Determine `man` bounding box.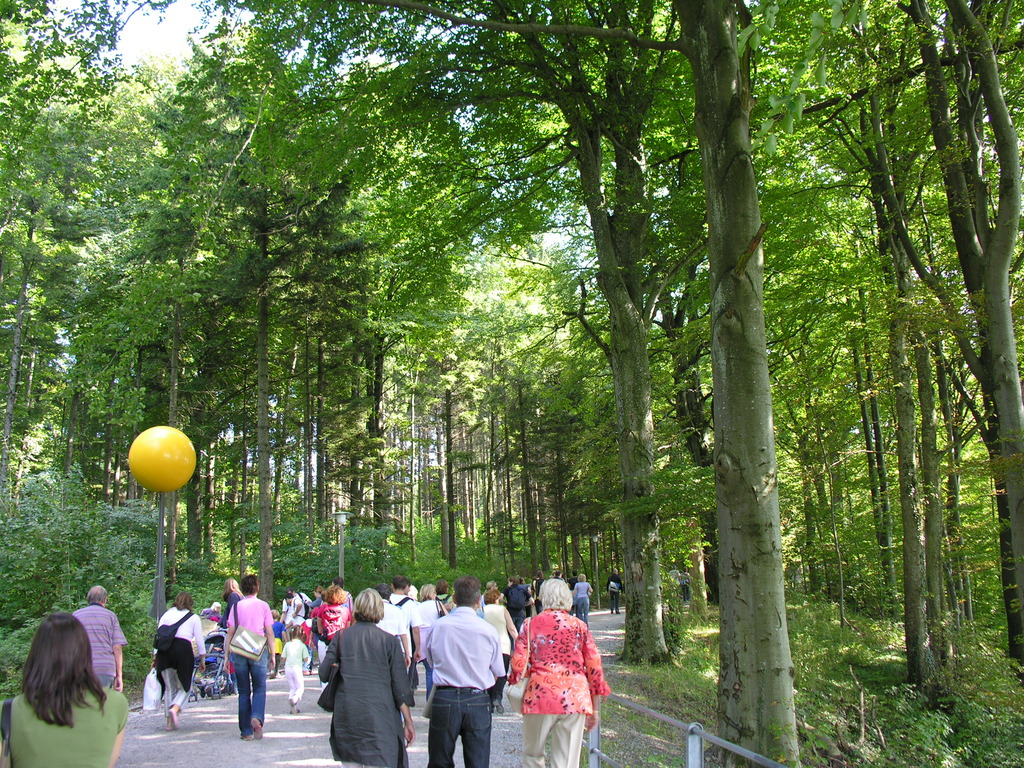
Determined: 374,580,412,671.
